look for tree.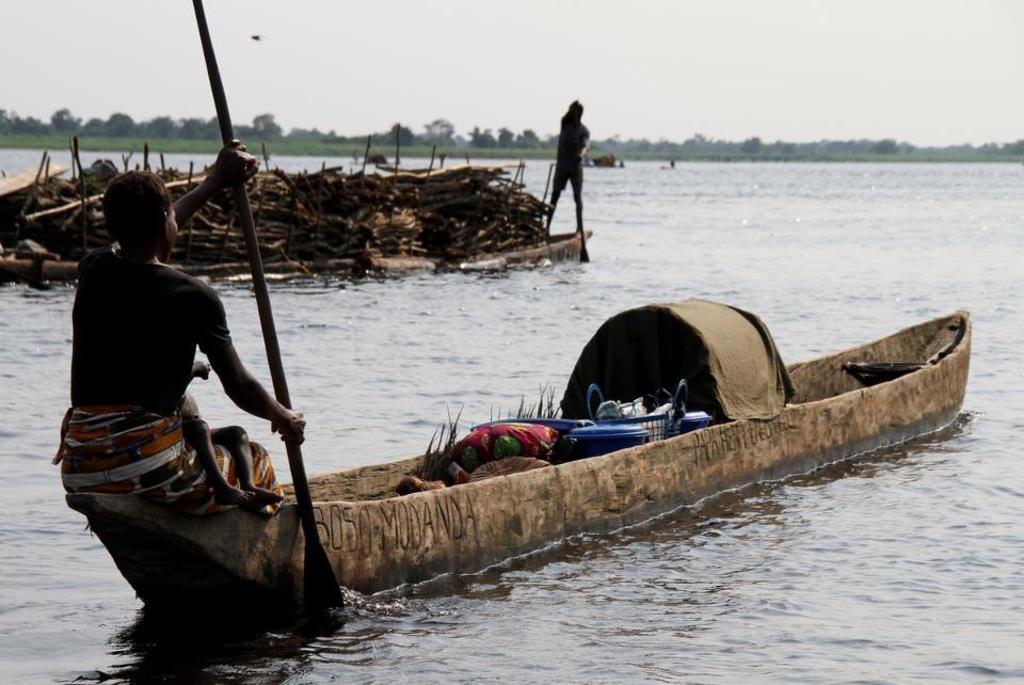
Found: (left=469, top=124, right=492, bottom=148).
